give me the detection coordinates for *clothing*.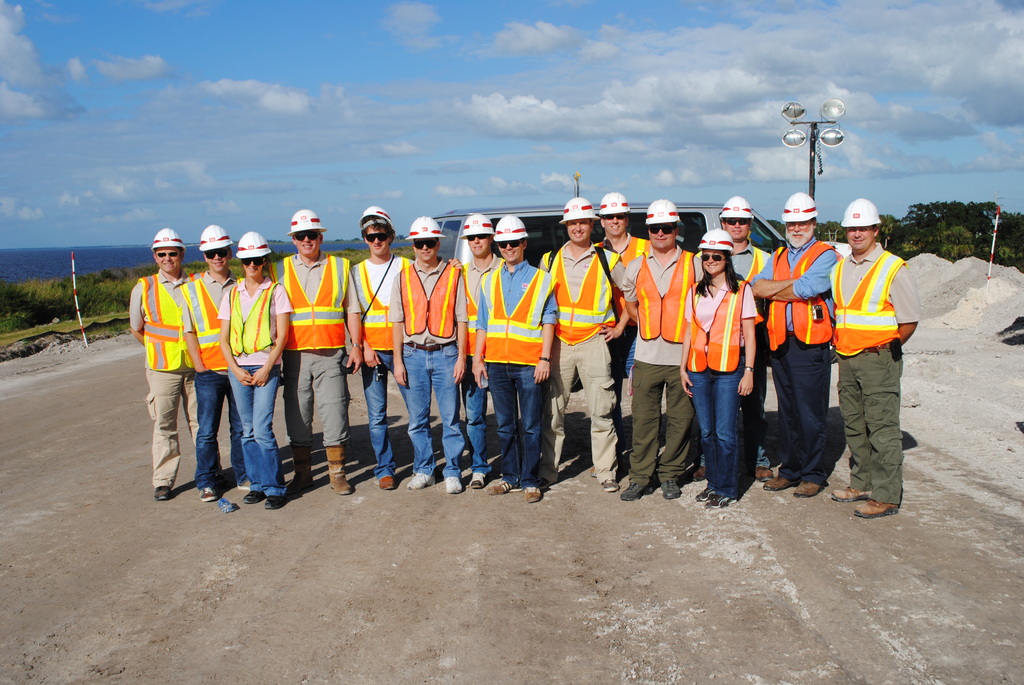
[x1=231, y1=269, x2=301, y2=504].
